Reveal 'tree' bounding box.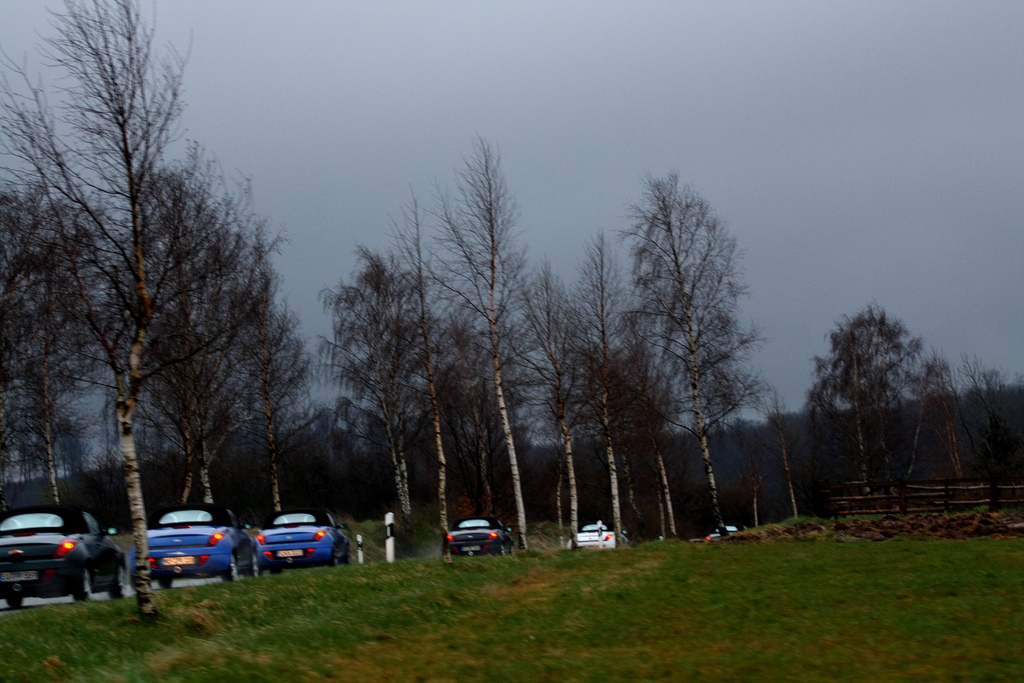
Revealed: <region>793, 284, 944, 502</region>.
